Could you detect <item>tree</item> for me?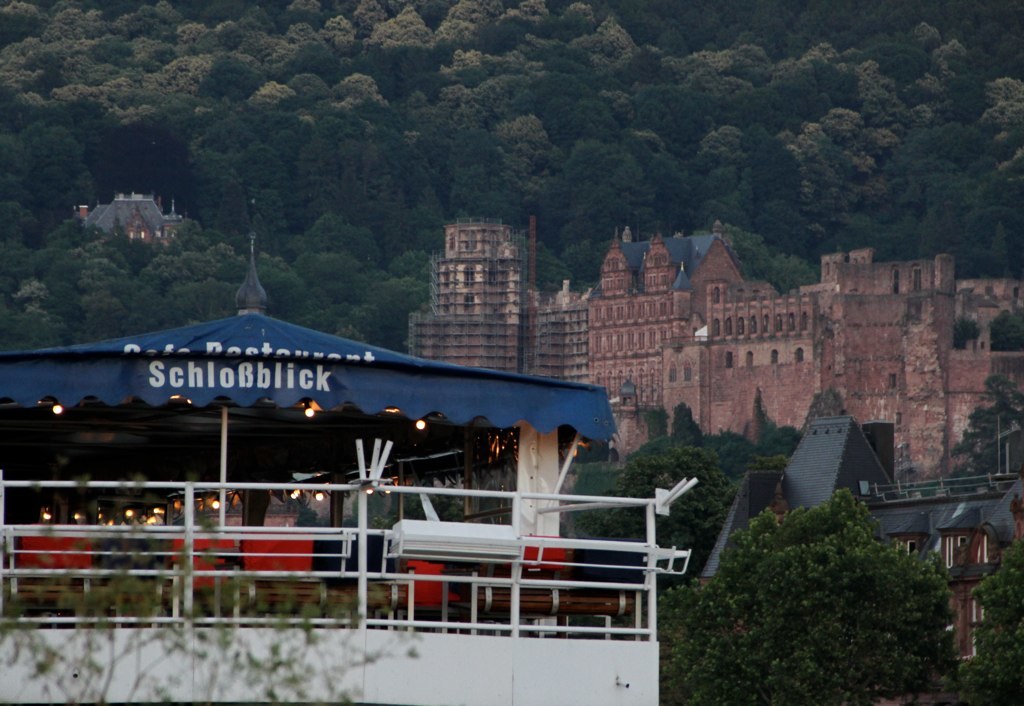
Detection result: BBox(0, 132, 51, 207).
